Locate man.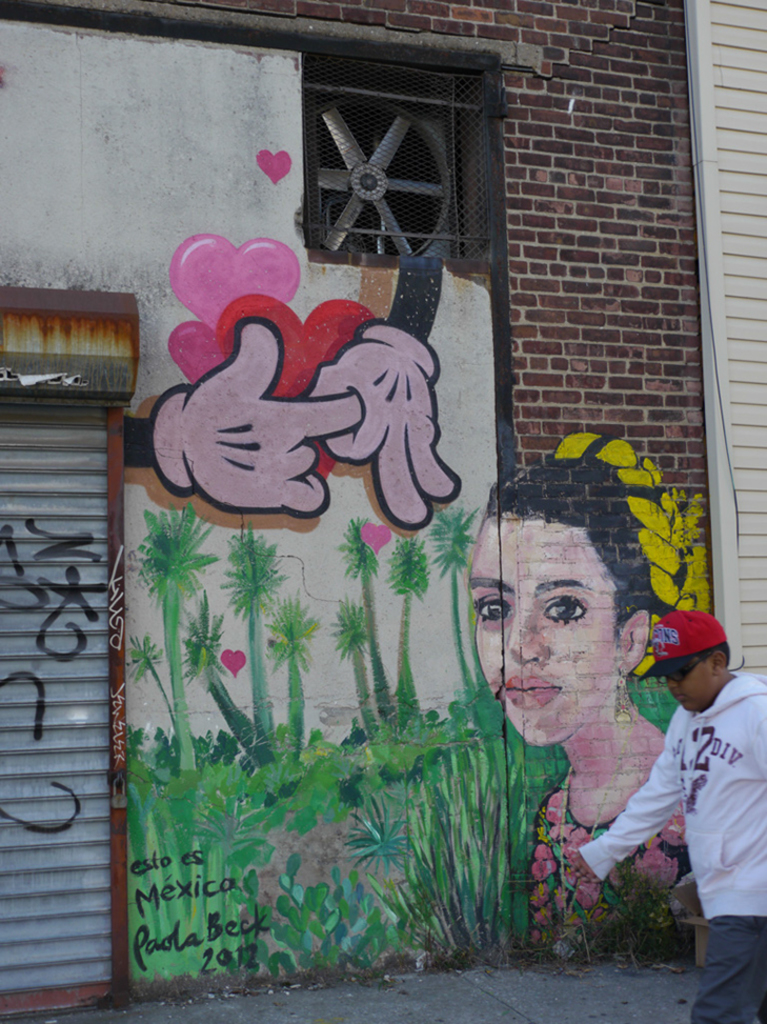
Bounding box: bbox=(569, 615, 766, 1023).
